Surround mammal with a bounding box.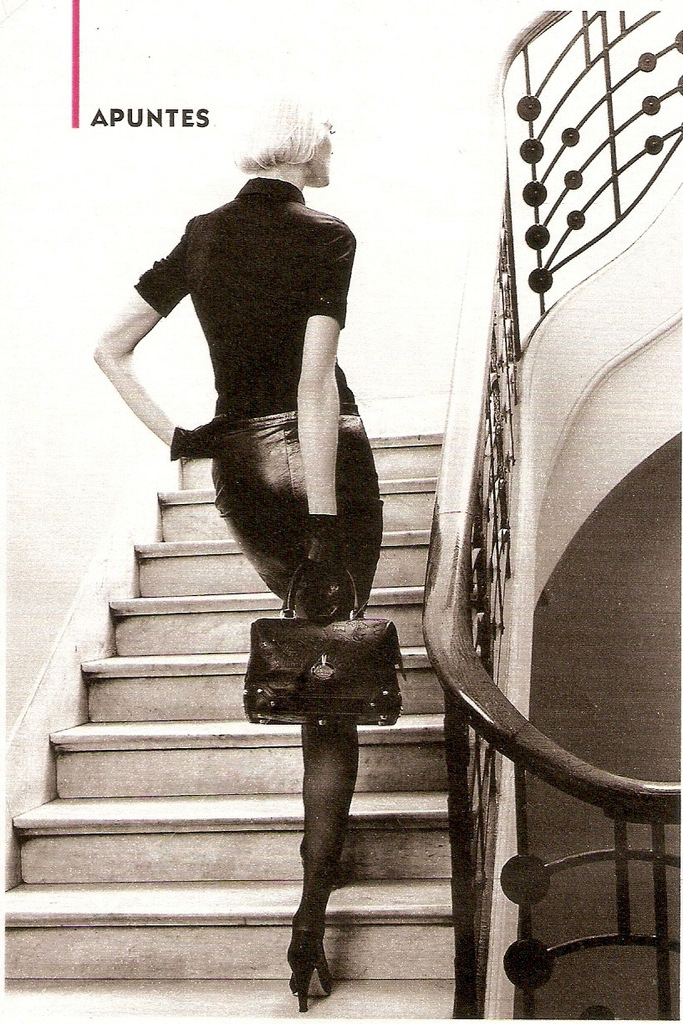
<box>79,89,385,1009</box>.
